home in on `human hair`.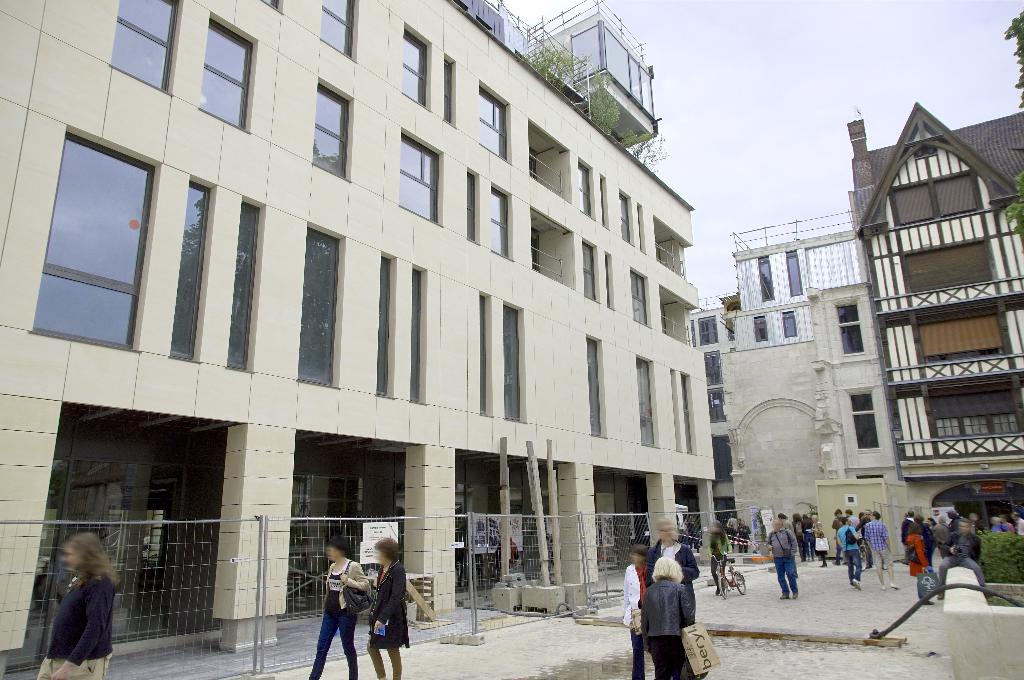
Homed in at BBox(630, 544, 652, 558).
